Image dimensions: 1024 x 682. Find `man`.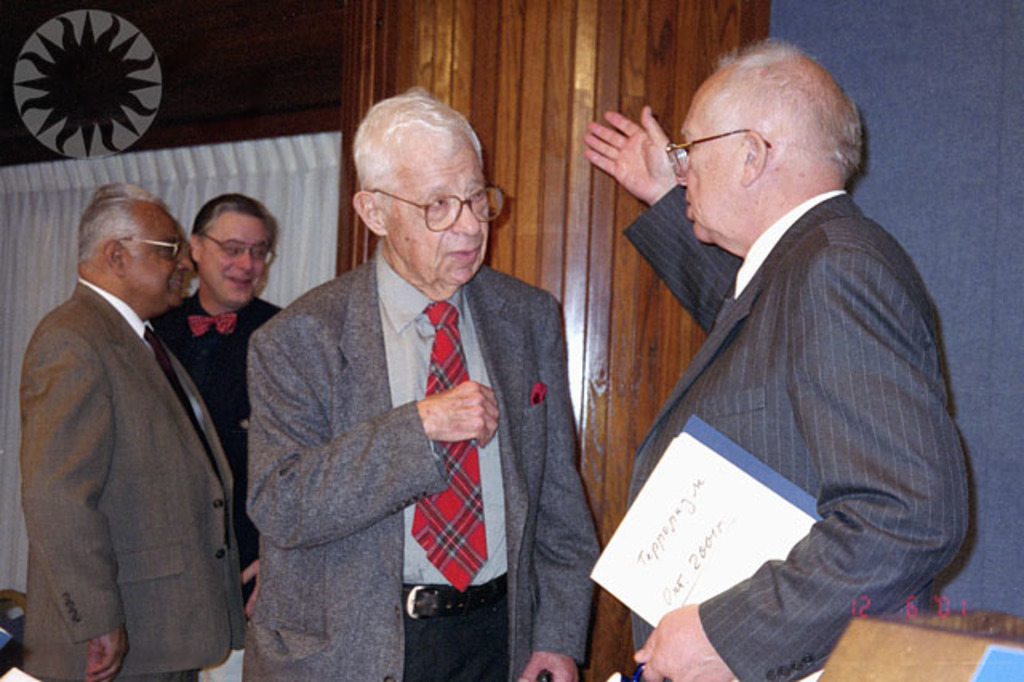
x1=19 y1=186 x2=248 y2=680.
